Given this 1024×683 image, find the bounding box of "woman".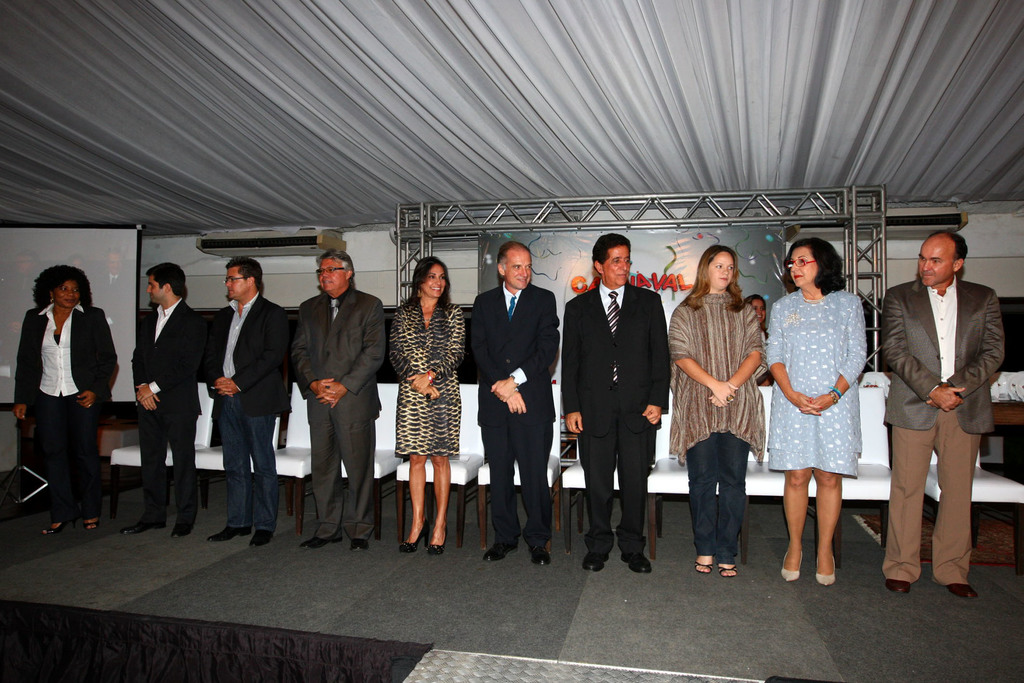
<region>765, 235, 869, 587</region>.
